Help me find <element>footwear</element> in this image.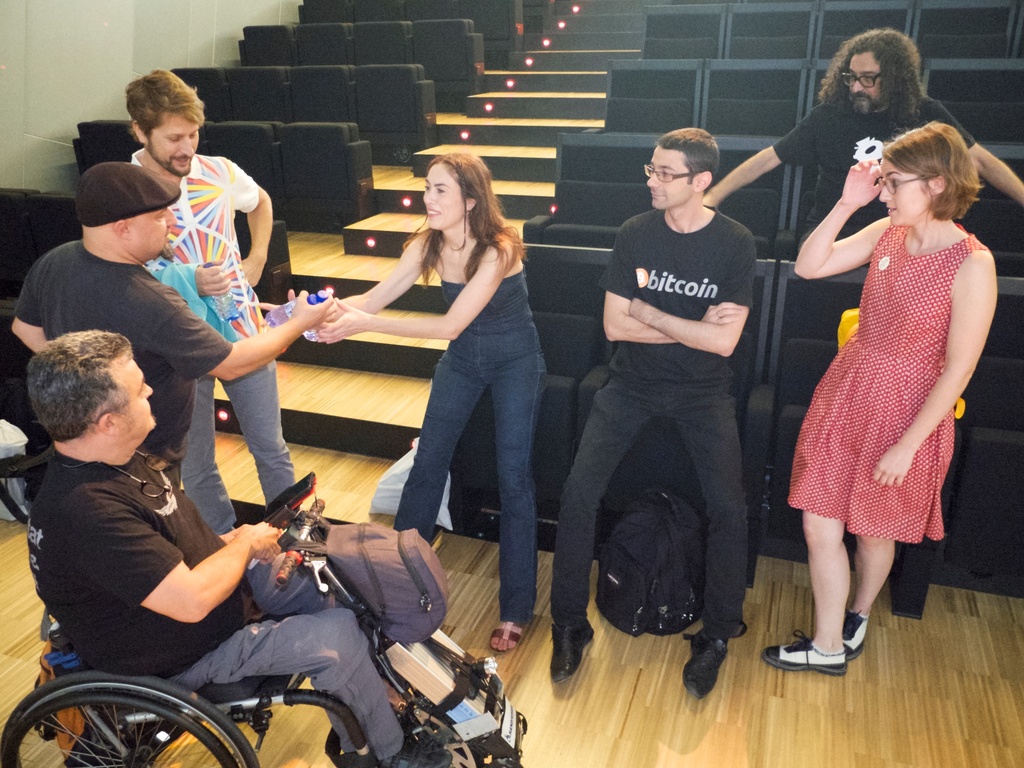
Found it: region(761, 628, 849, 676).
